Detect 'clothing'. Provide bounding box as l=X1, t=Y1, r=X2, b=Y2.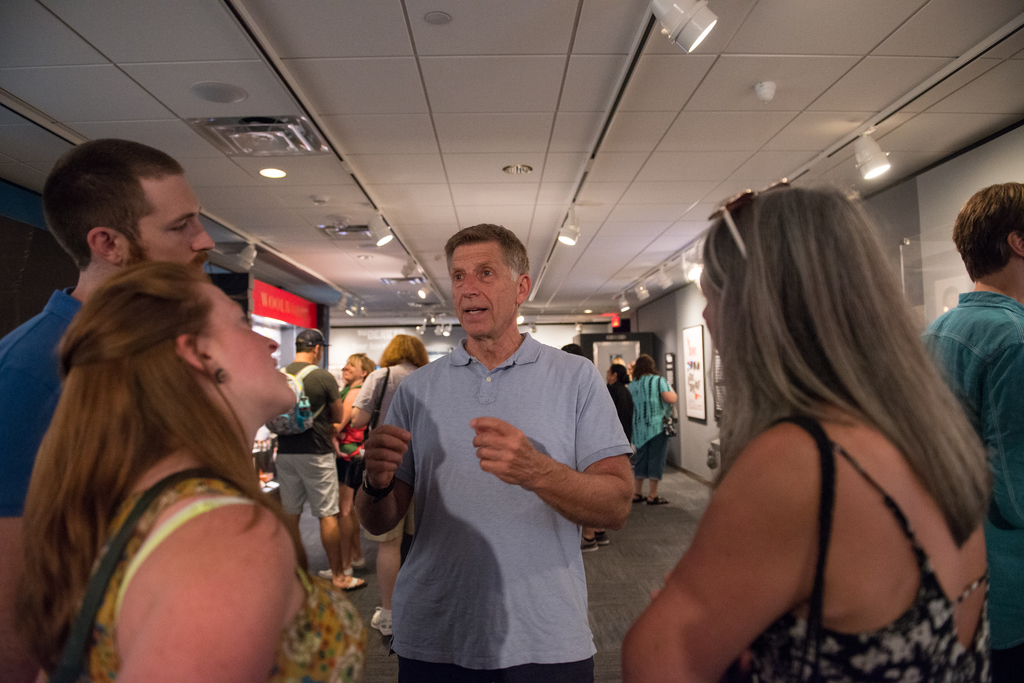
l=275, t=362, r=335, b=524.
